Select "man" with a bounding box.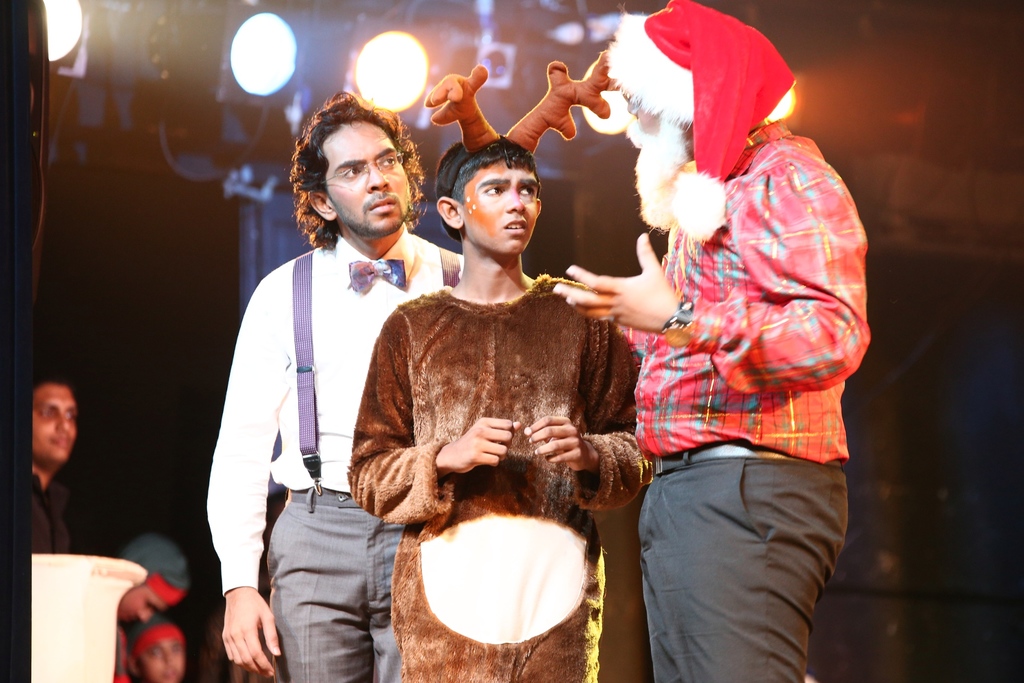
region(126, 614, 188, 682).
